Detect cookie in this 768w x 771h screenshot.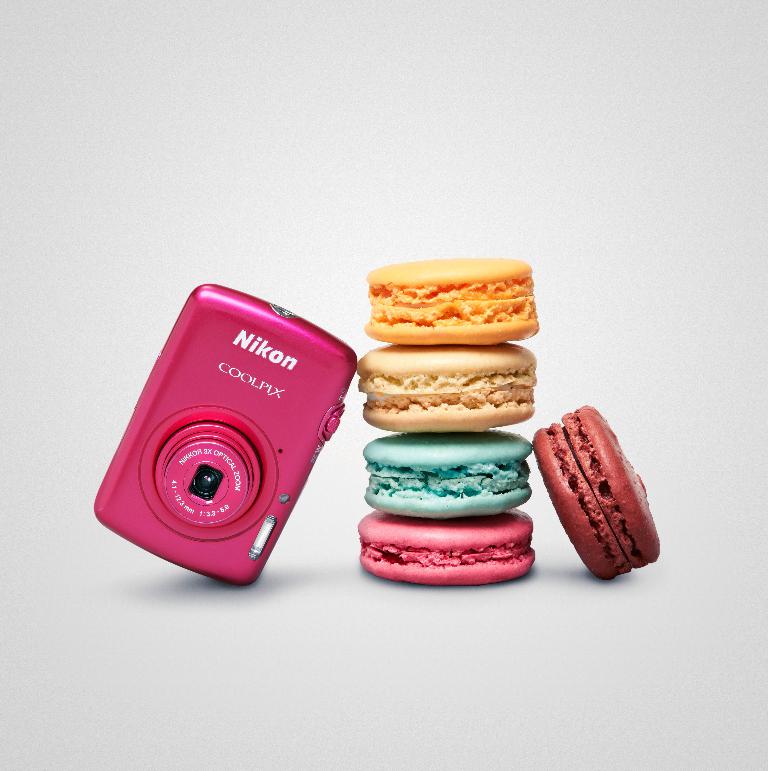
Detection: (353,507,534,590).
